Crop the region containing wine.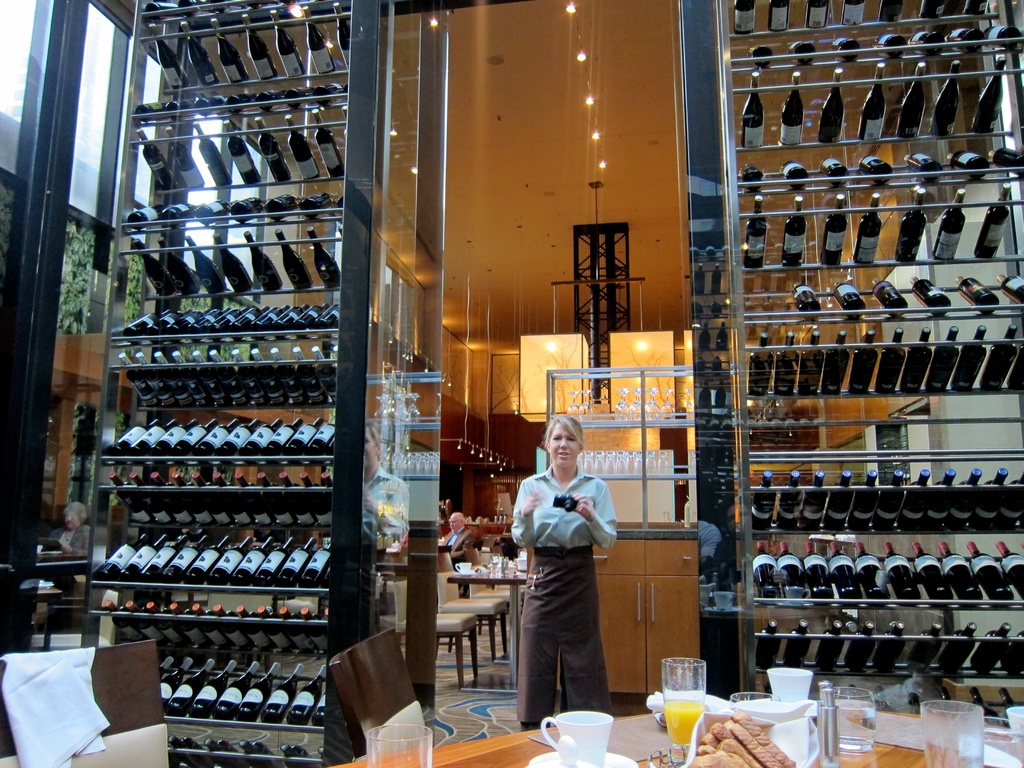
Crop region: l=184, t=236, r=225, b=294.
